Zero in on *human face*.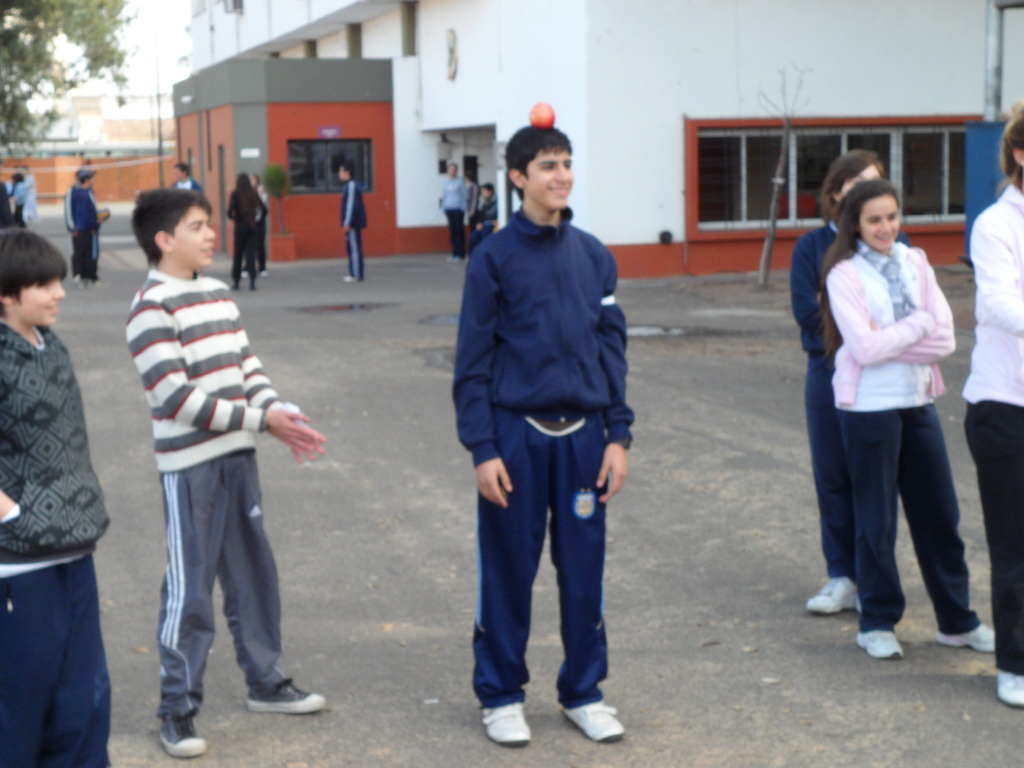
Zeroed in: [526,154,579,207].
